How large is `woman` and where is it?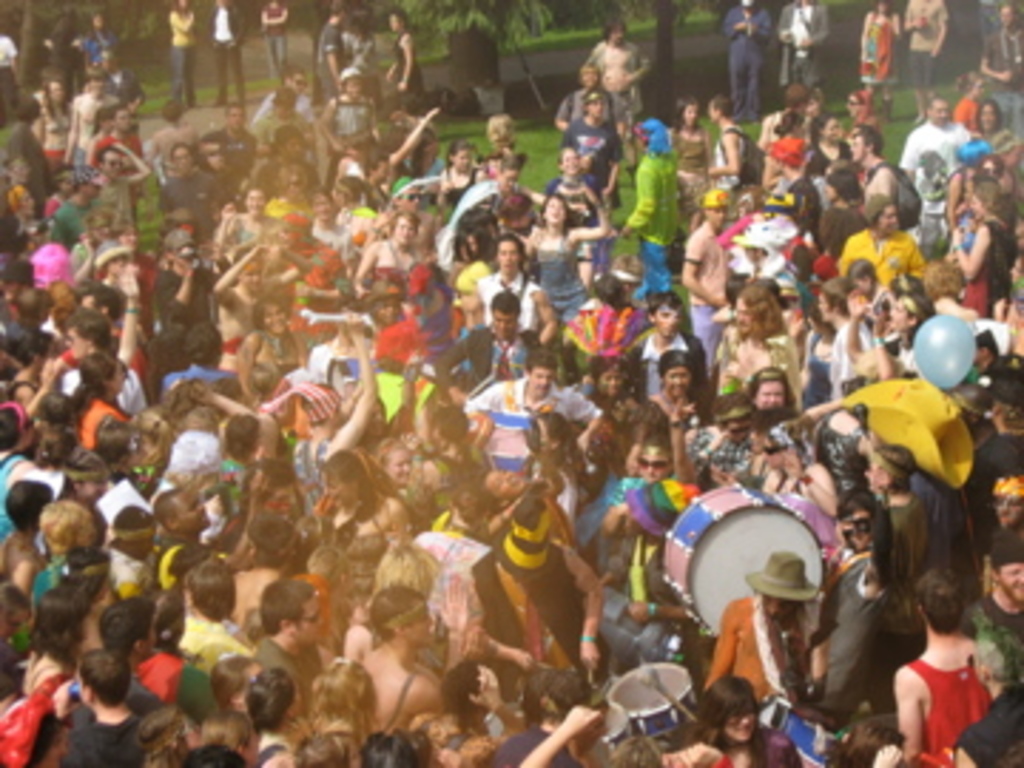
Bounding box: left=646, top=358, right=694, bottom=458.
